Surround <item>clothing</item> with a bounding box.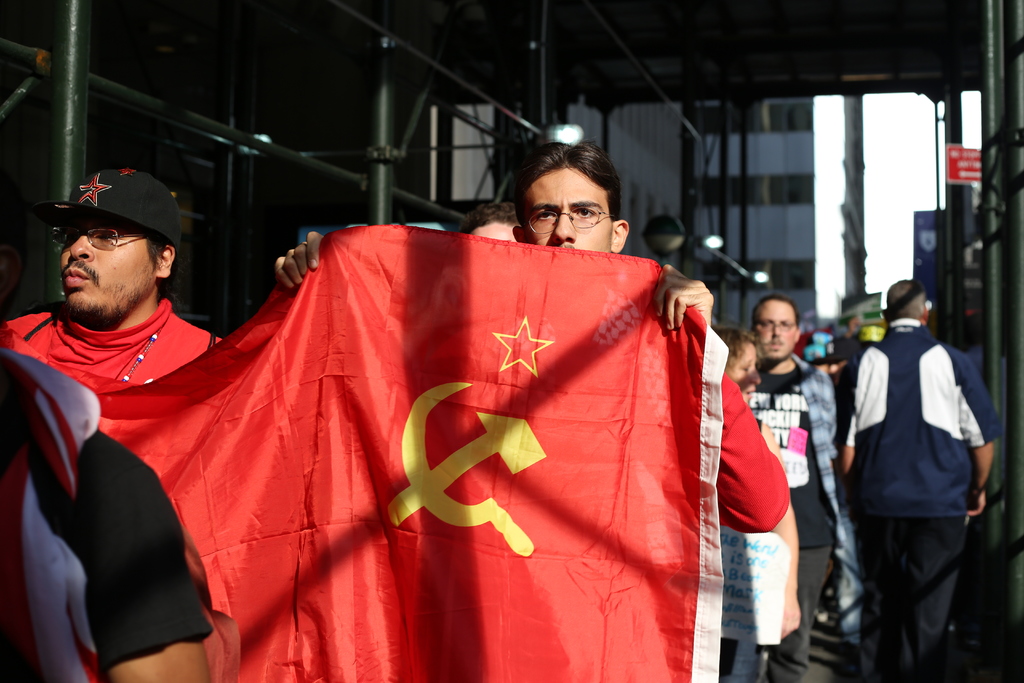
l=712, t=372, r=792, b=536.
